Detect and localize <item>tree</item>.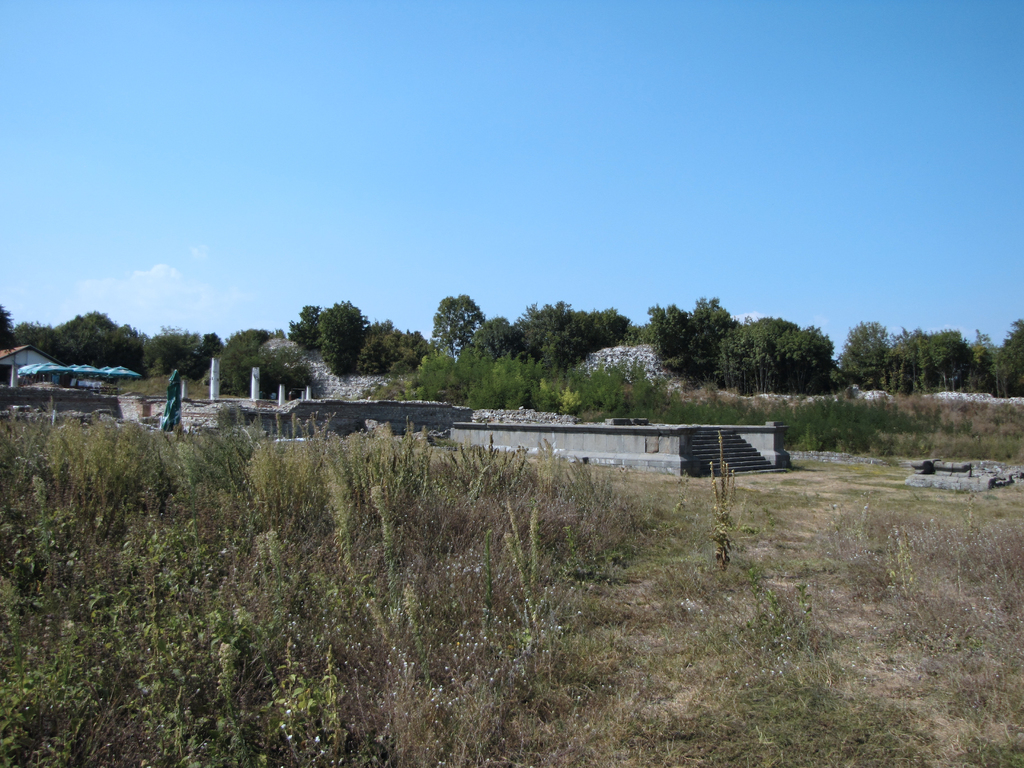
Localized at Rect(275, 295, 332, 436).
